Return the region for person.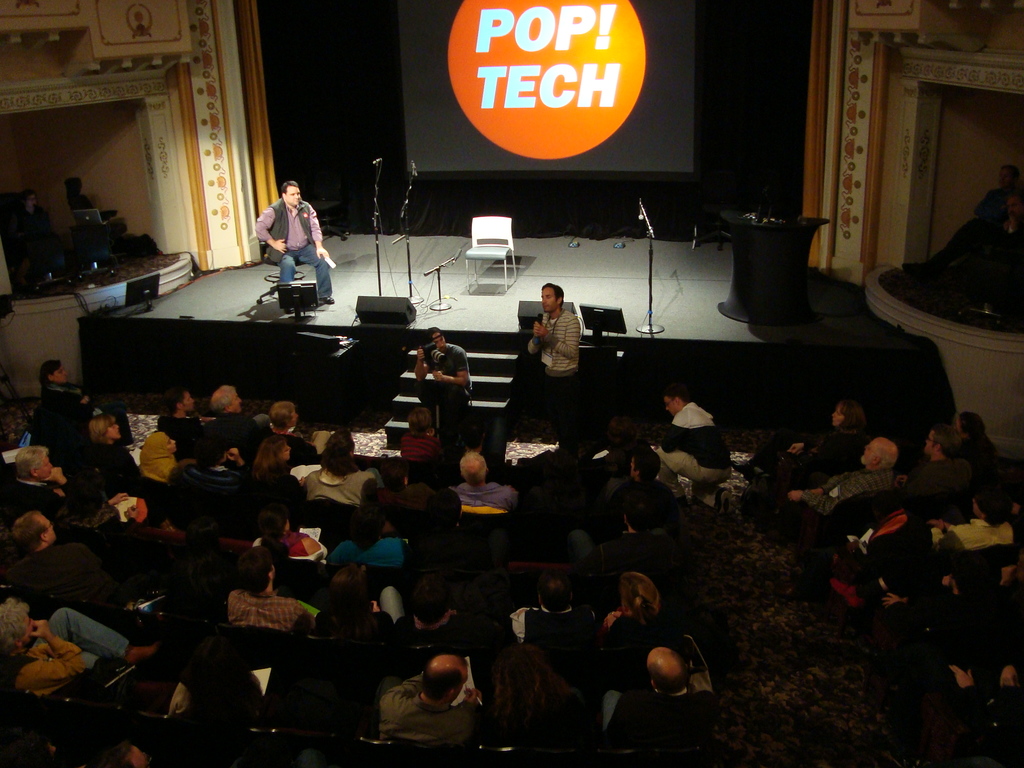
l=506, t=568, r=599, b=667.
